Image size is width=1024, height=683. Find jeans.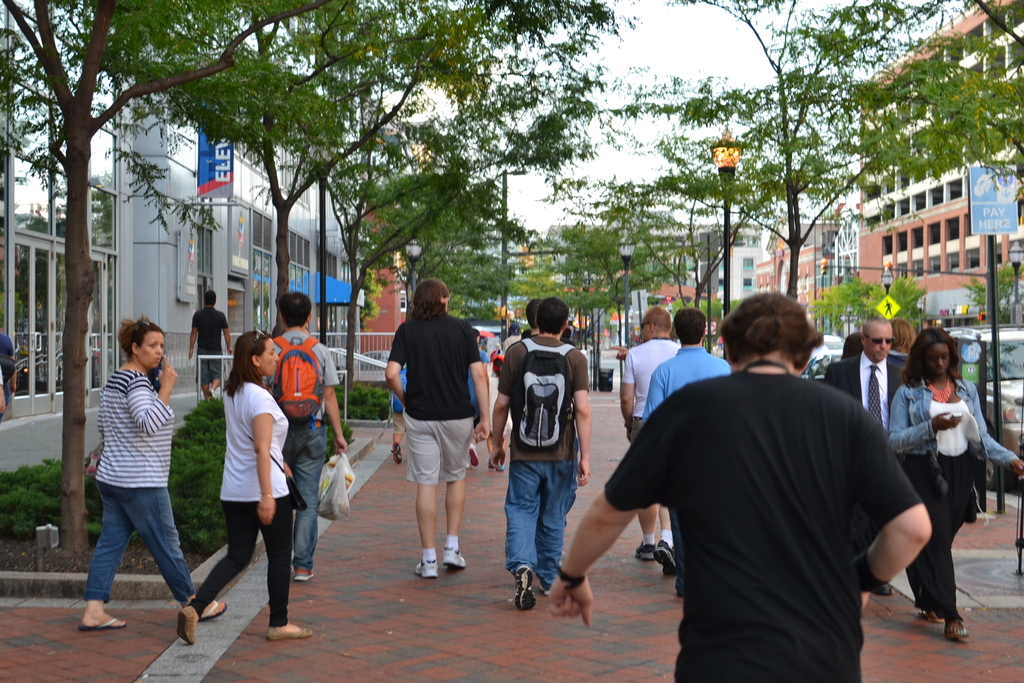
<bbox>283, 418, 325, 570</bbox>.
